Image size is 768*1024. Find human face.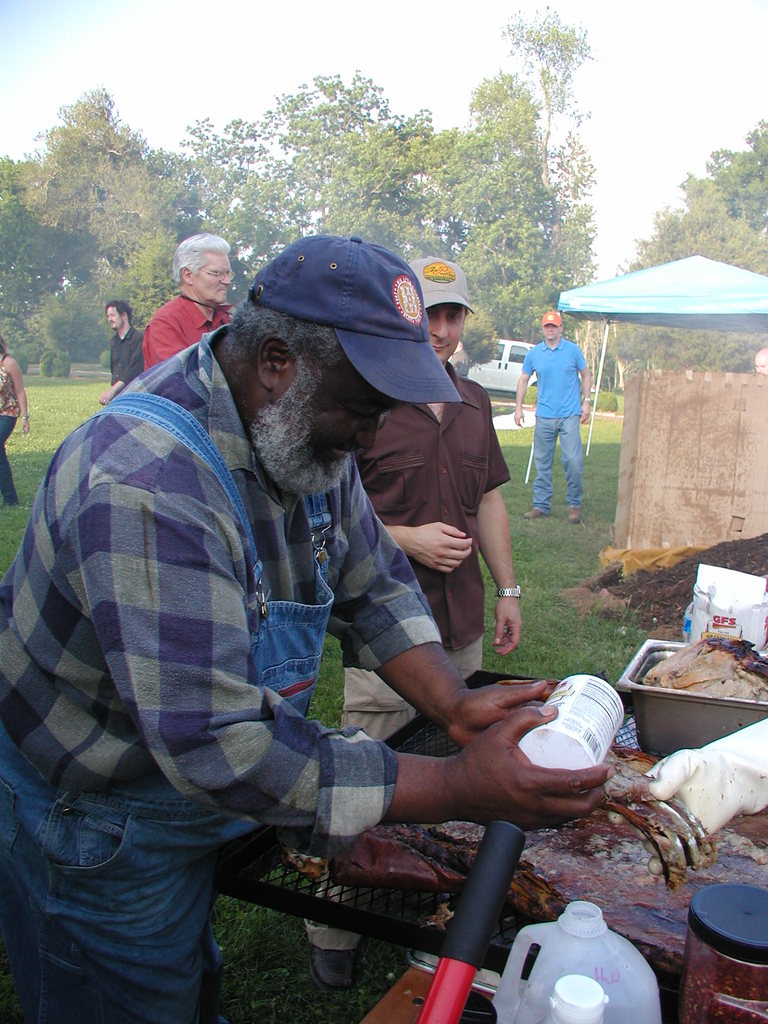
crop(543, 328, 560, 338).
